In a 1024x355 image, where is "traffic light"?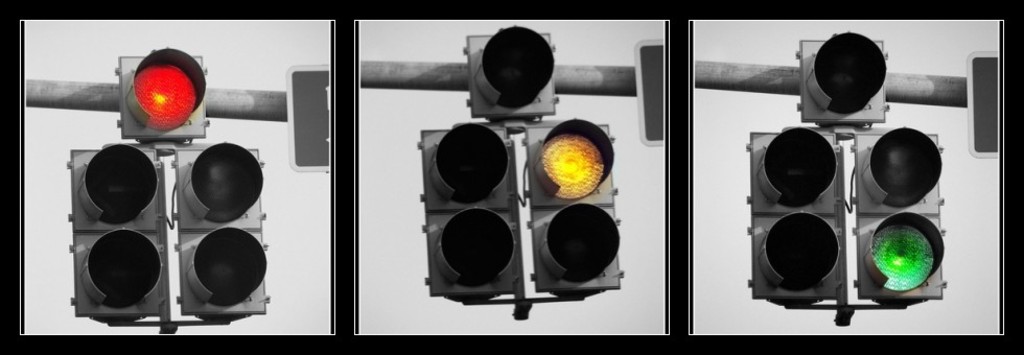
rect(416, 24, 624, 320).
